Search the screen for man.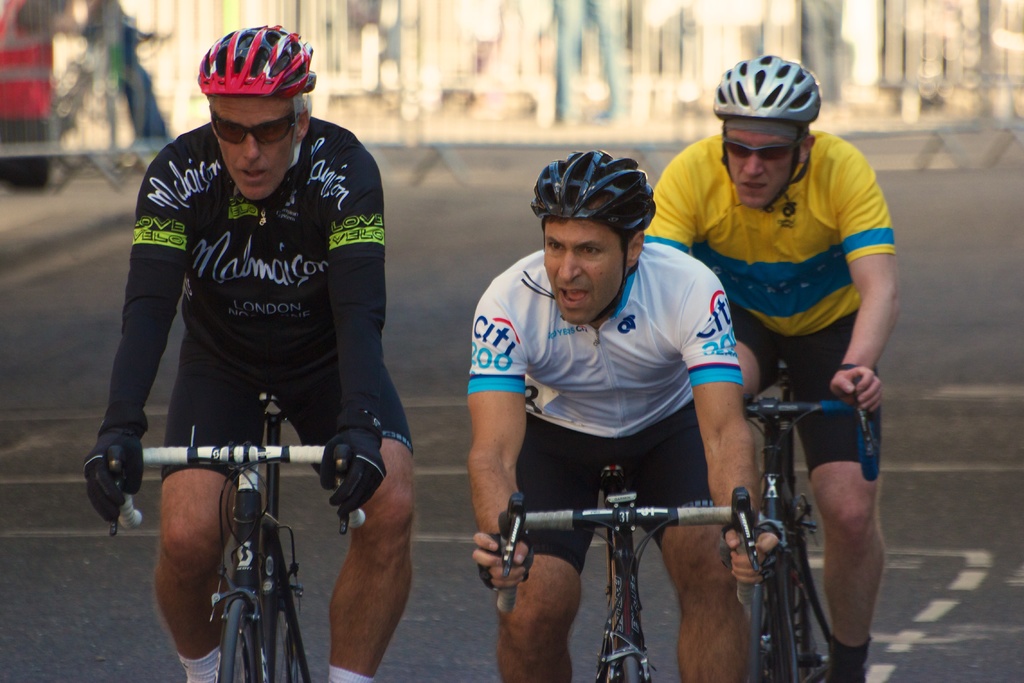
Found at (639,51,900,682).
